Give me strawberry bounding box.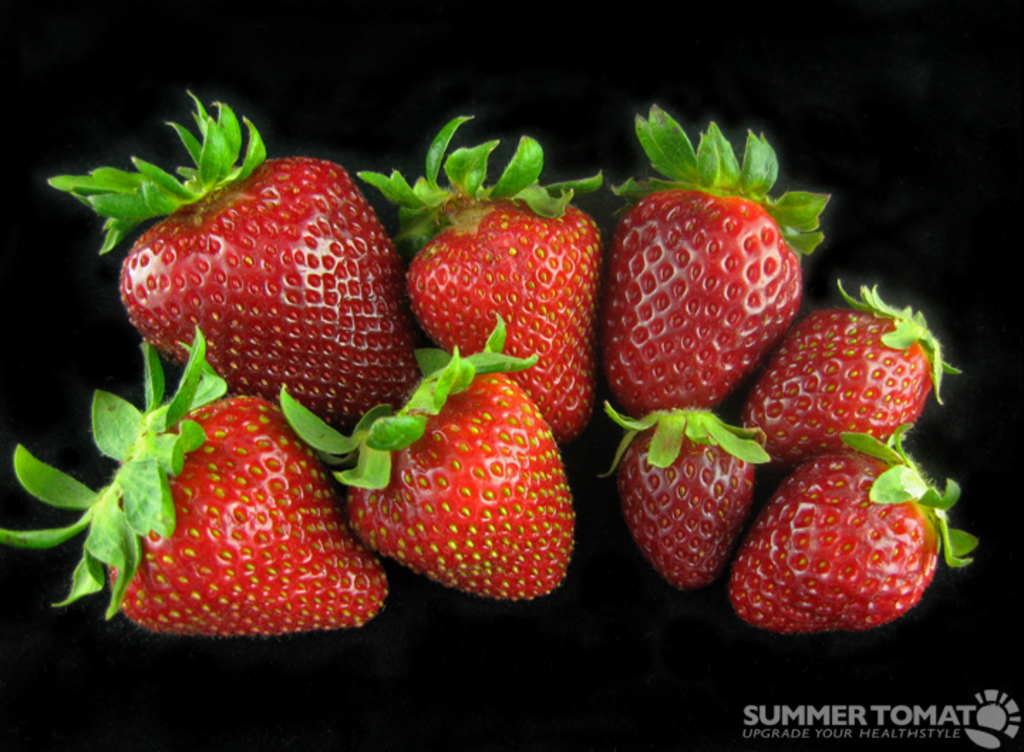
crop(370, 102, 593, 441).
